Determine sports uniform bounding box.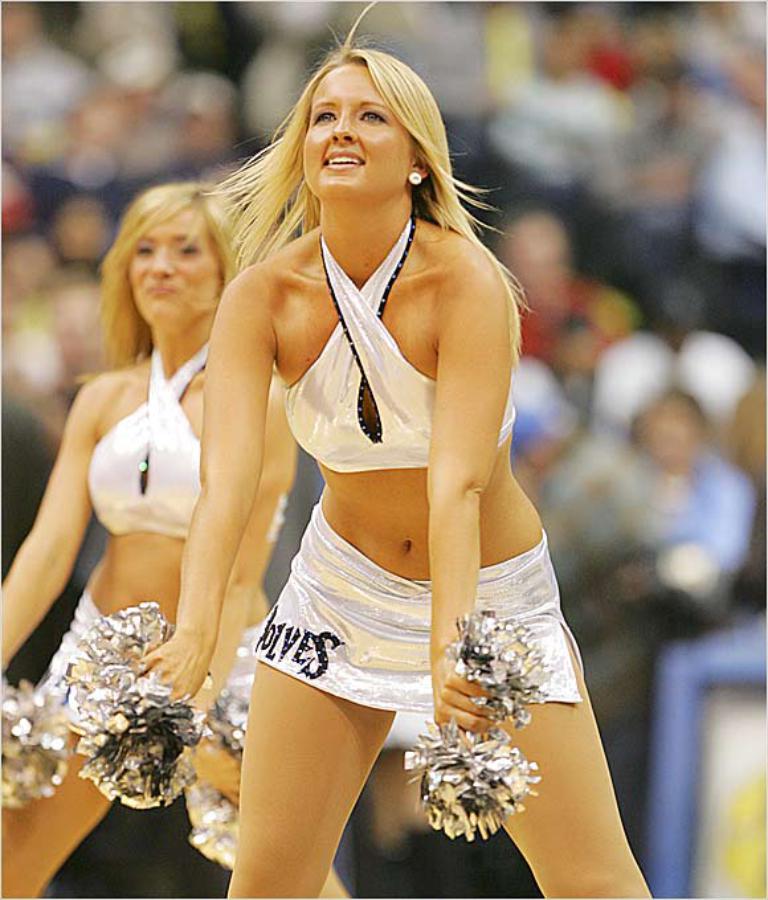
Determined: bbox=(252, 232, 583, 701).
